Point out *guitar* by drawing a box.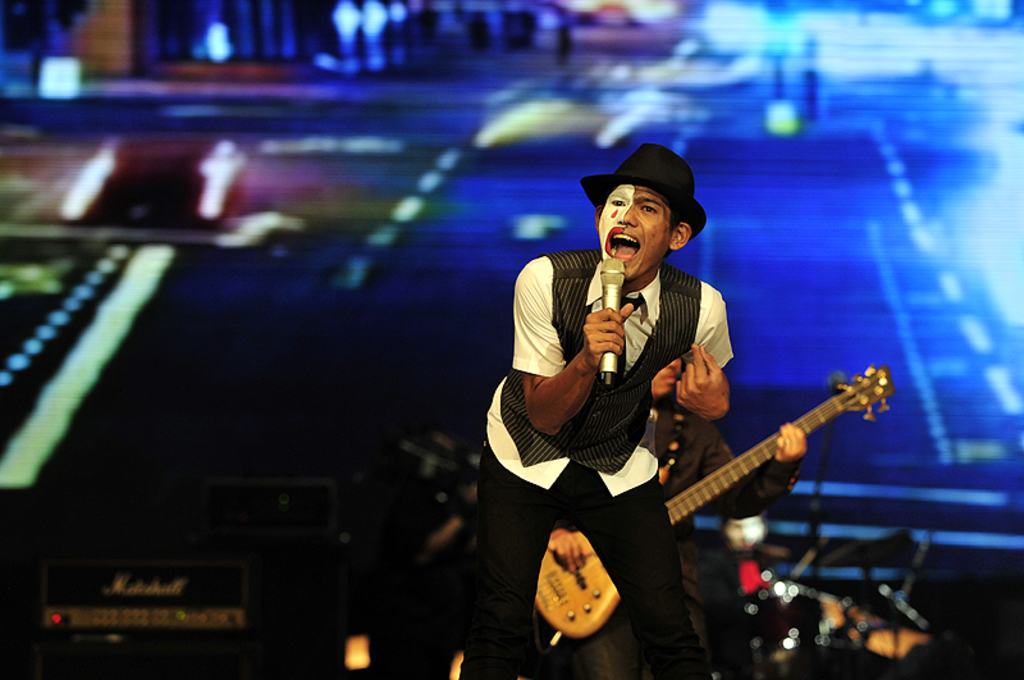
(547,370,948,615).
